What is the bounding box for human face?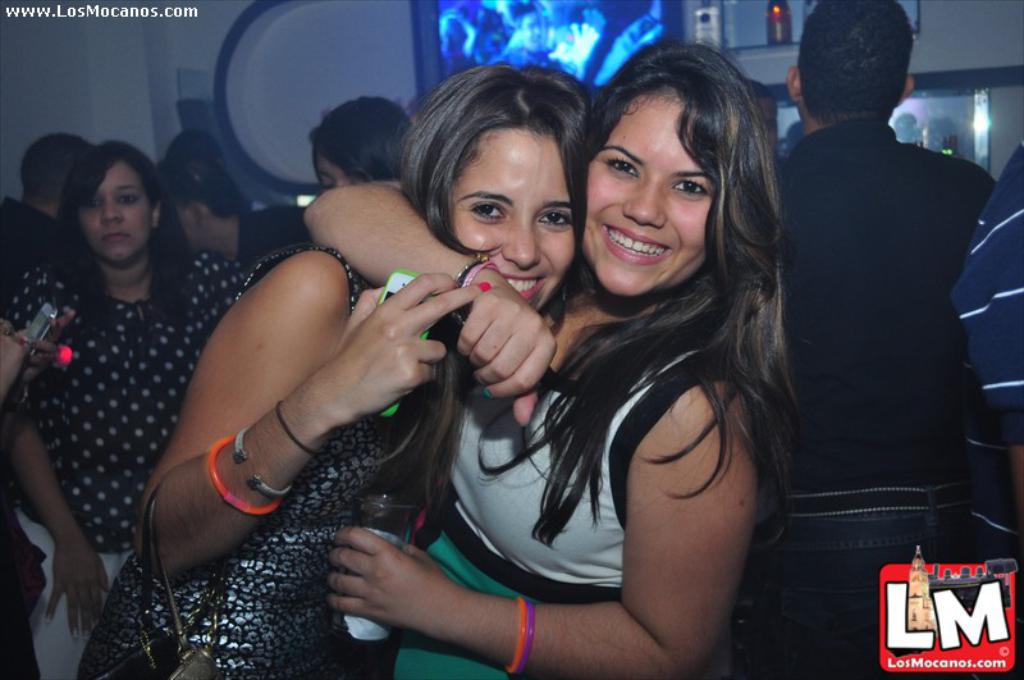
(316, 151, 365, 195).
